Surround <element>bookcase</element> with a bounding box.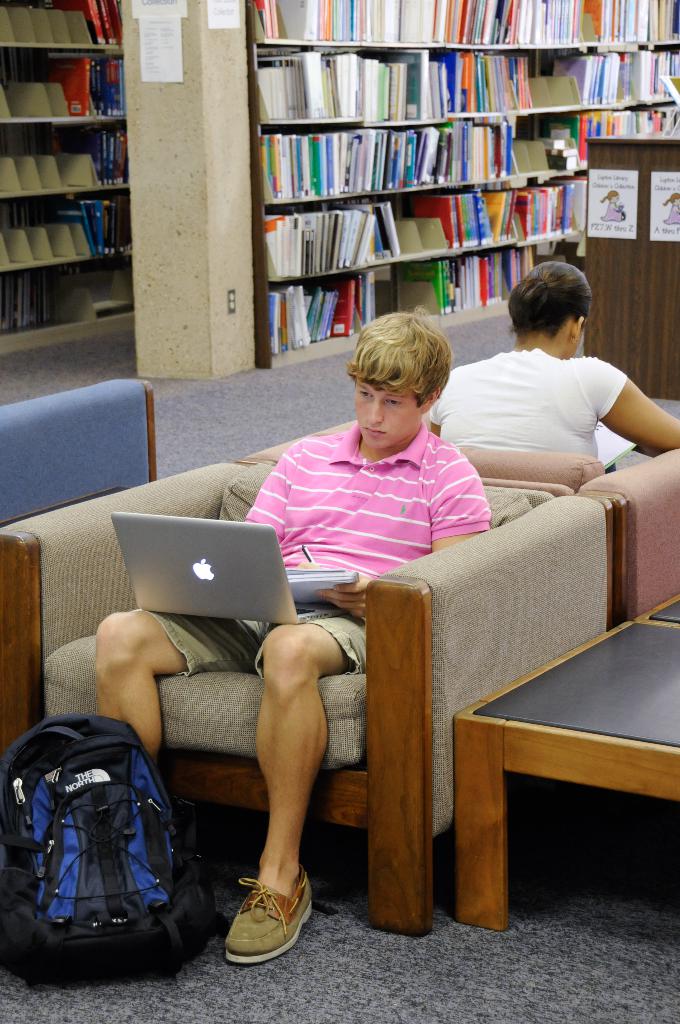
(x1=0, y1=0, x2=133, y2=357).
